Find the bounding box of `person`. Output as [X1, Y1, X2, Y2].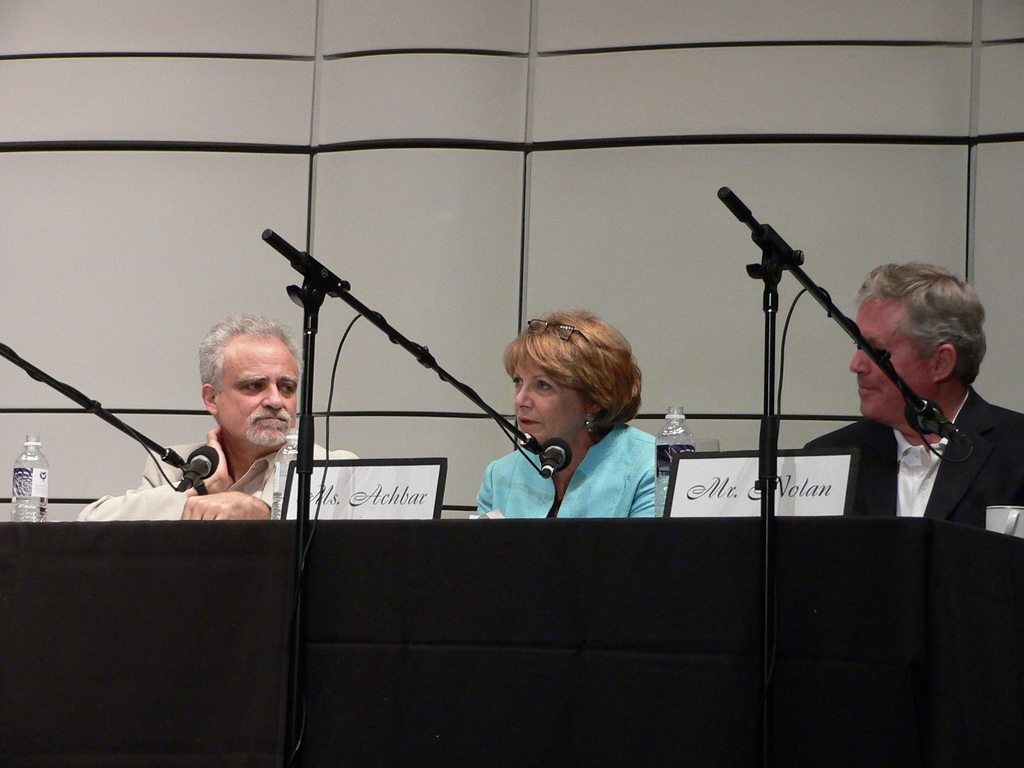
[807, 262, 1023, 528].
